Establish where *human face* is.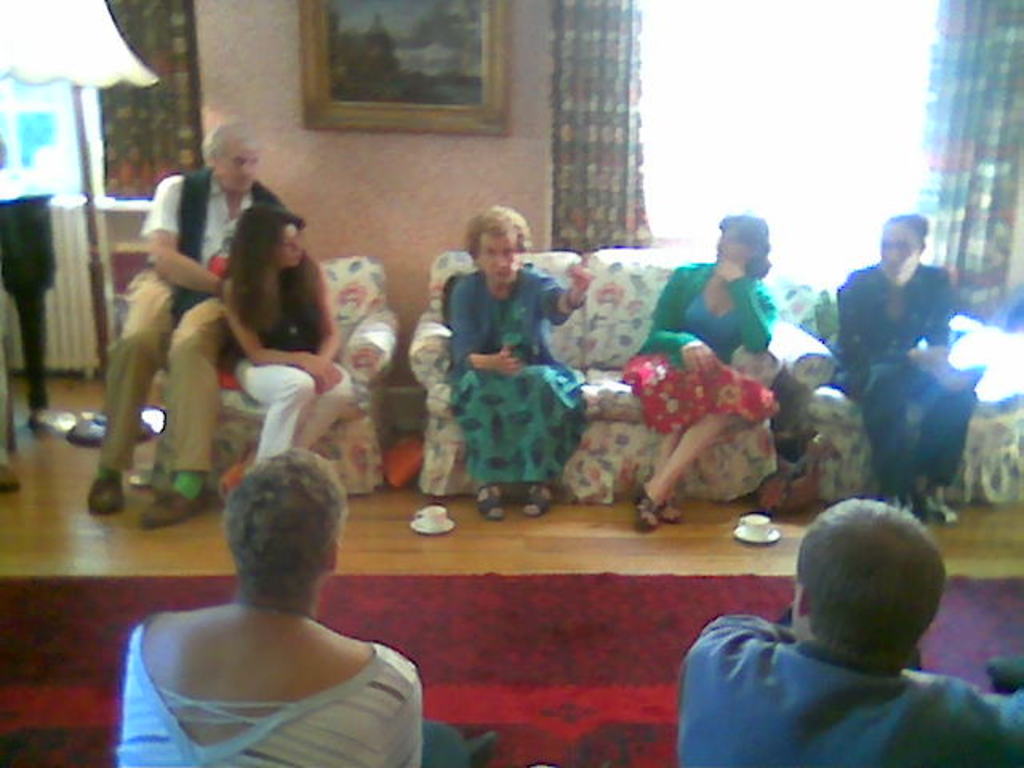
Established at (717,229,742,264).
